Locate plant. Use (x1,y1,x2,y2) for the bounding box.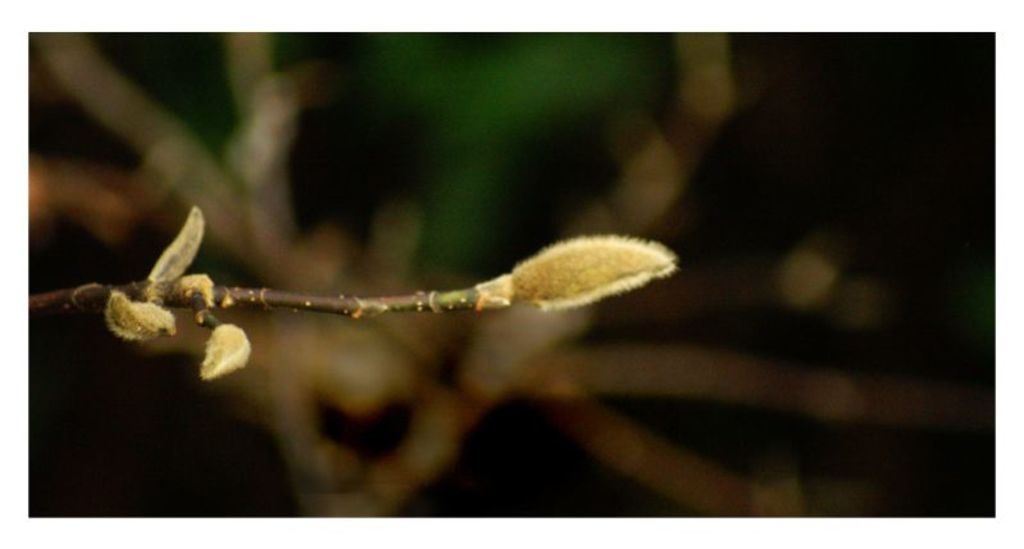
(37,162,714,413).
